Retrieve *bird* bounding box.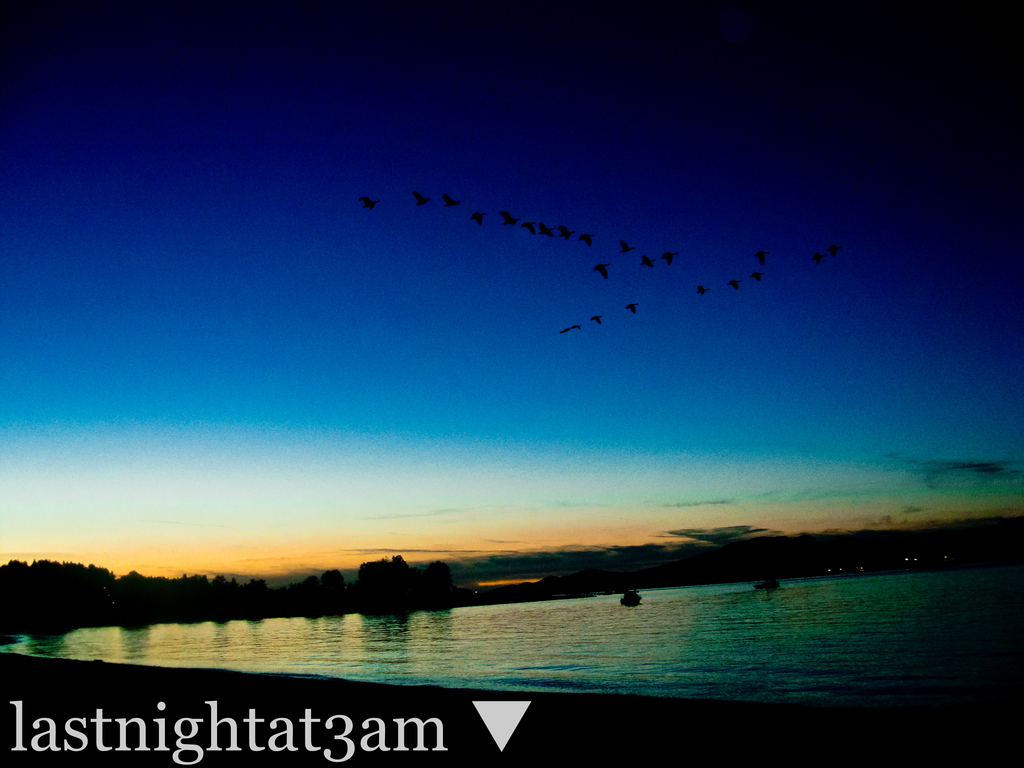
Bounding box: [593,257,613,284].
